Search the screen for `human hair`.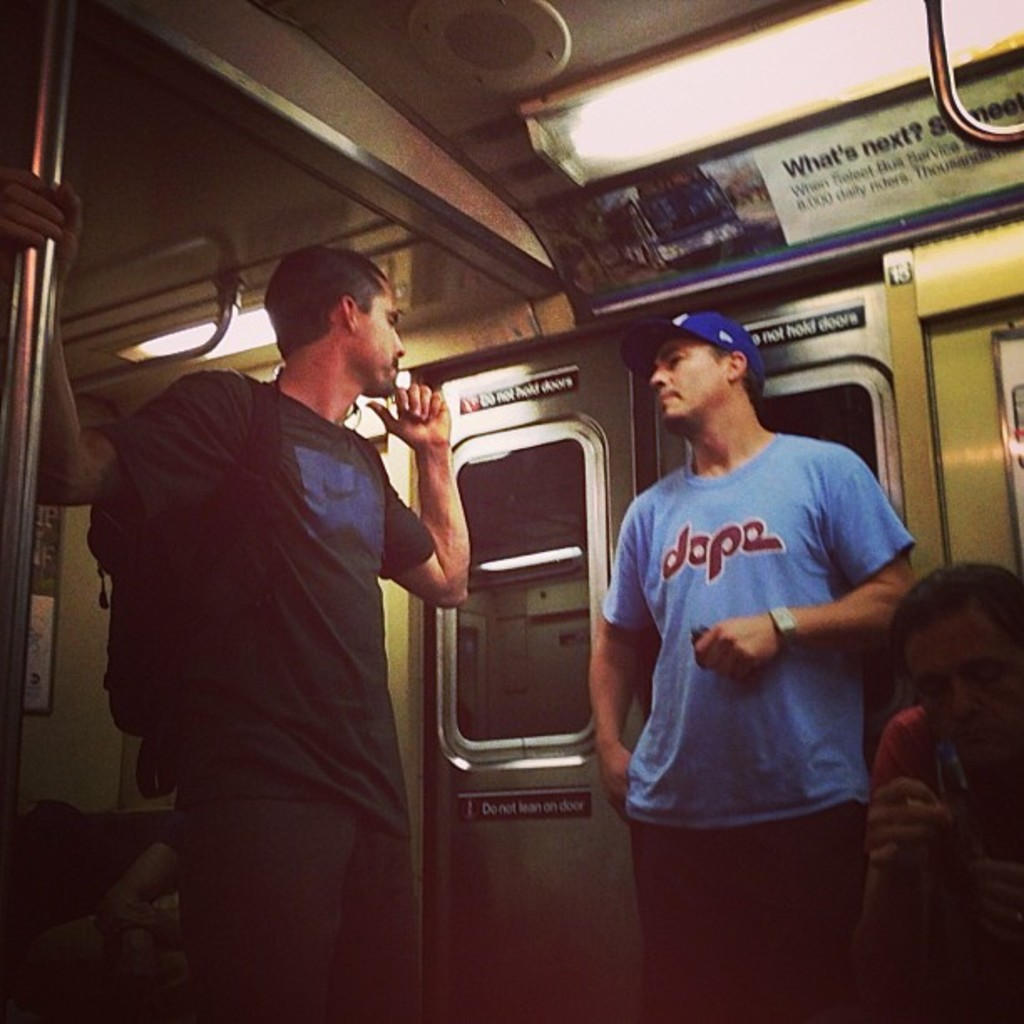
Found at (left=704, top=346, right=765, bottom=412).
